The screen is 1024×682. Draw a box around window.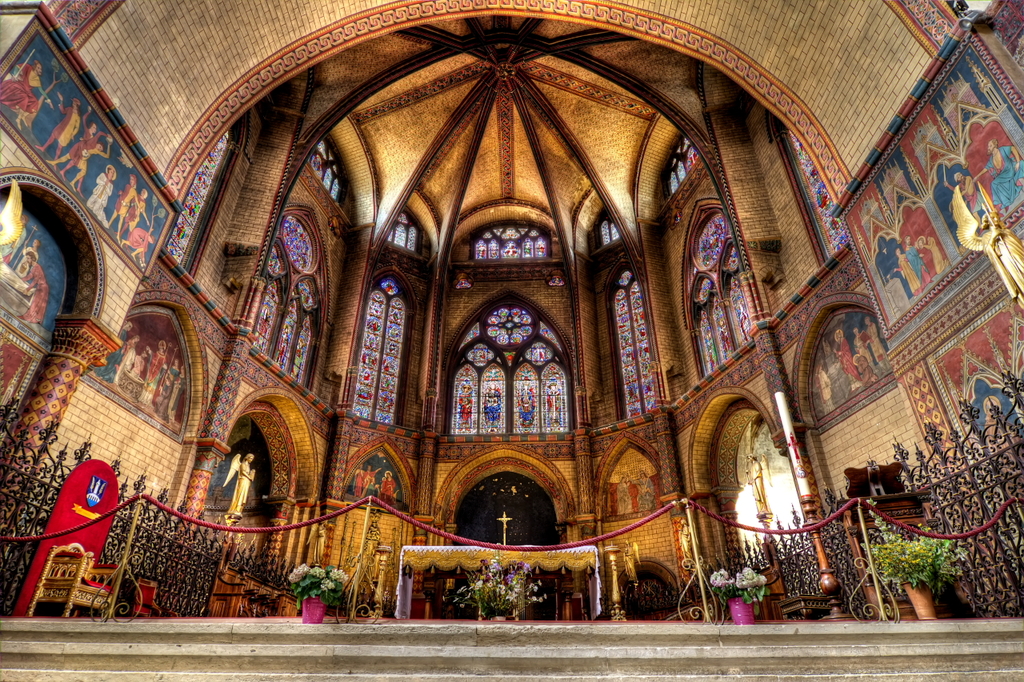
x1=382, y1=205, x2=433, y2=265.
